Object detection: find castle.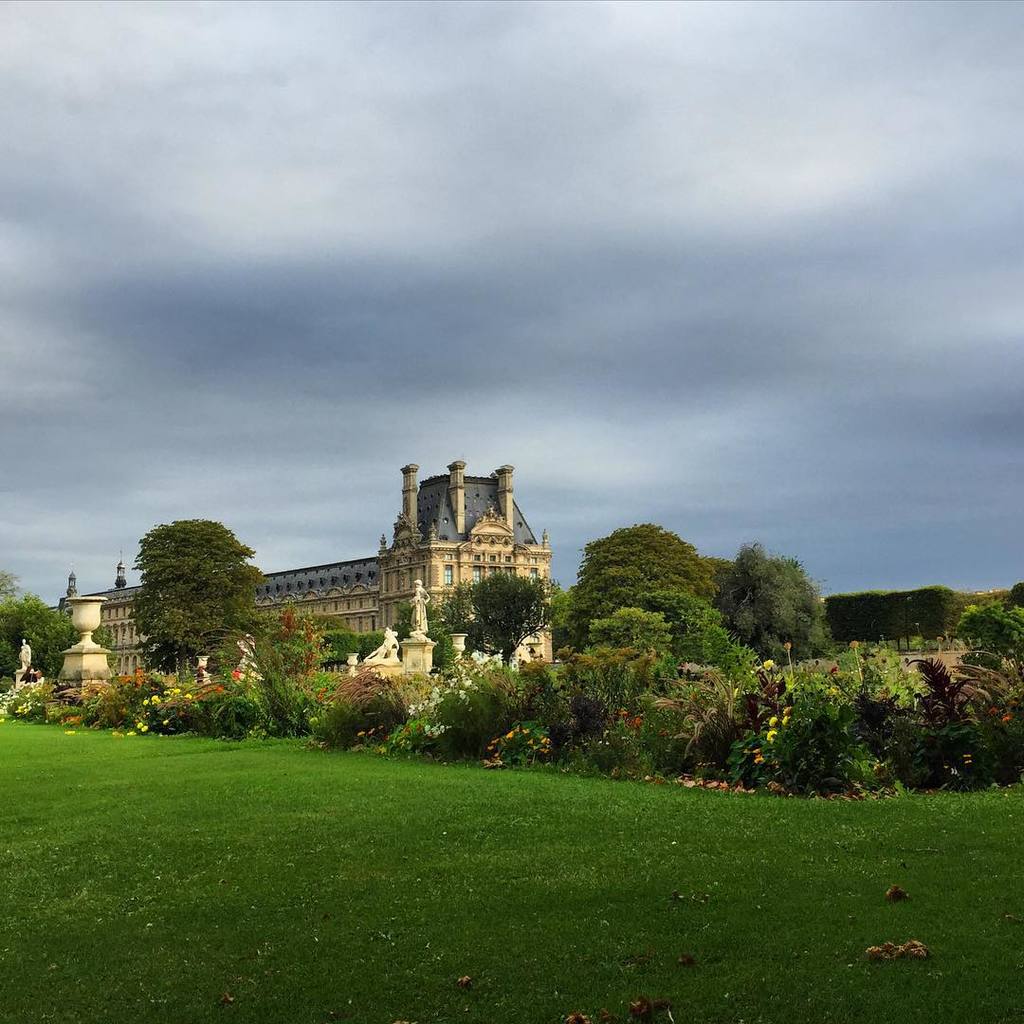
box=[13, 453, 551, 718].
